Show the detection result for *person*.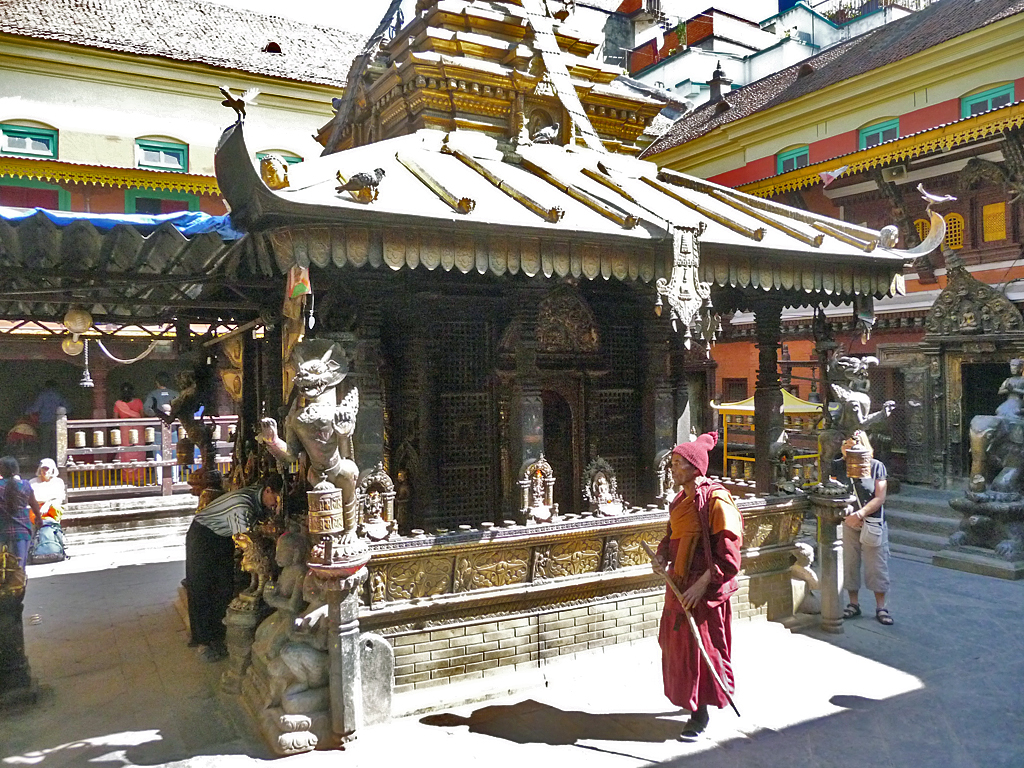
183/462/272/660.
